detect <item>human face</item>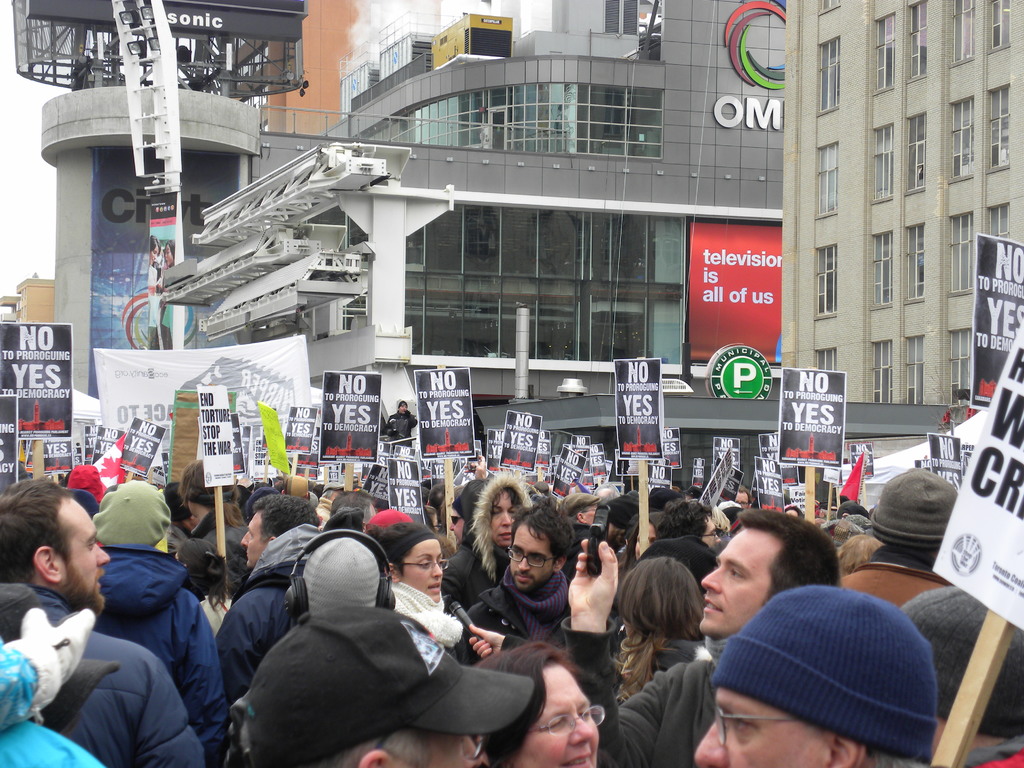
<box>452,507,469,544</box>
